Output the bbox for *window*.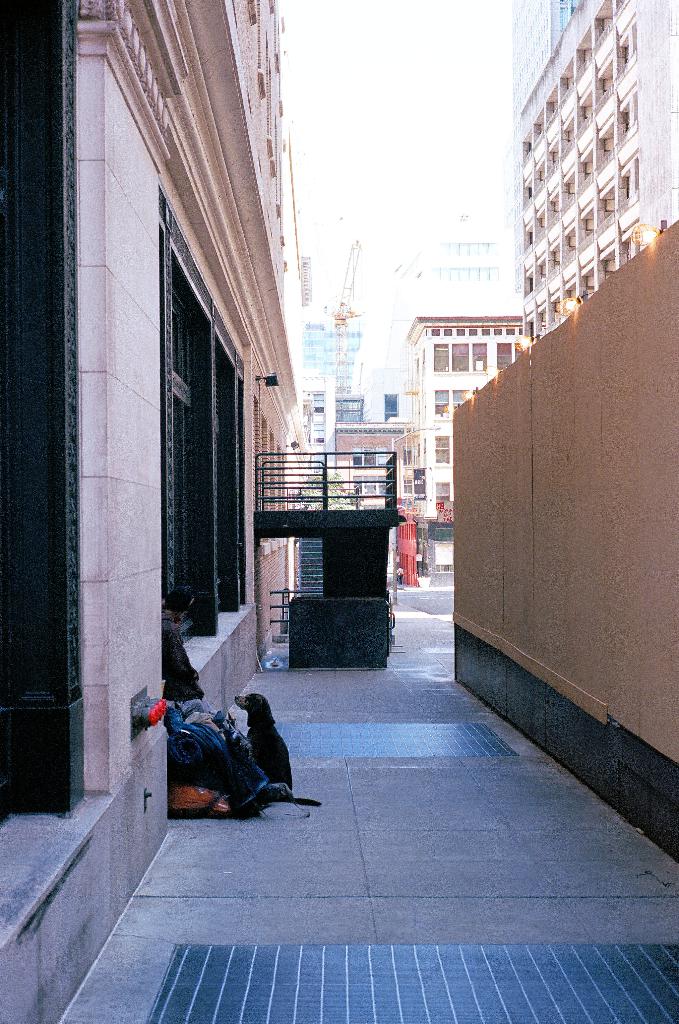
region(573, 27, 592, 83).
